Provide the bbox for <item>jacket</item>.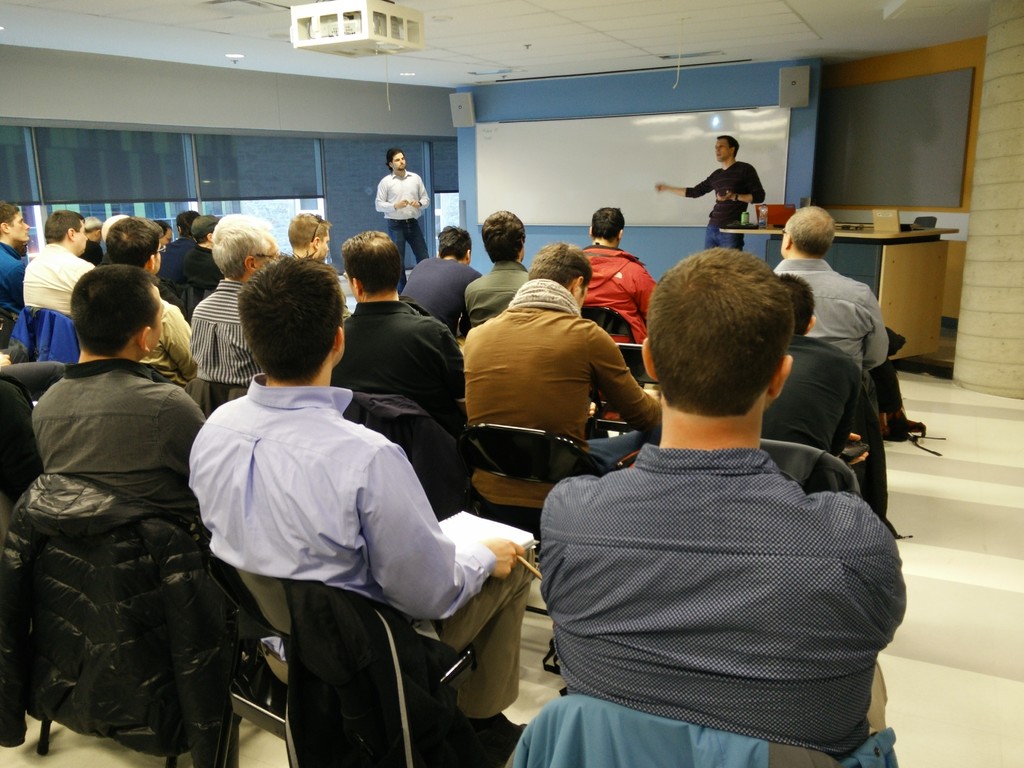
Rect(0, 471, 233, 767).
